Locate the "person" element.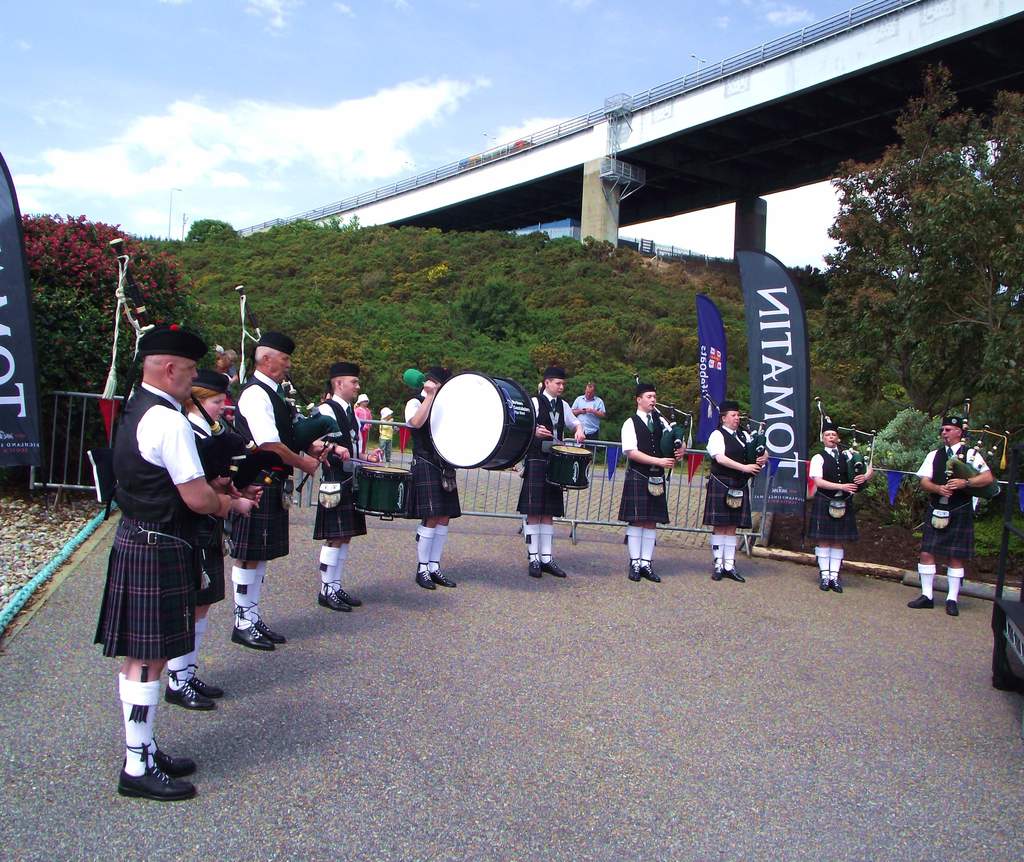
Element bbox: x1=809, y1=415, x2=871, y2=588.
